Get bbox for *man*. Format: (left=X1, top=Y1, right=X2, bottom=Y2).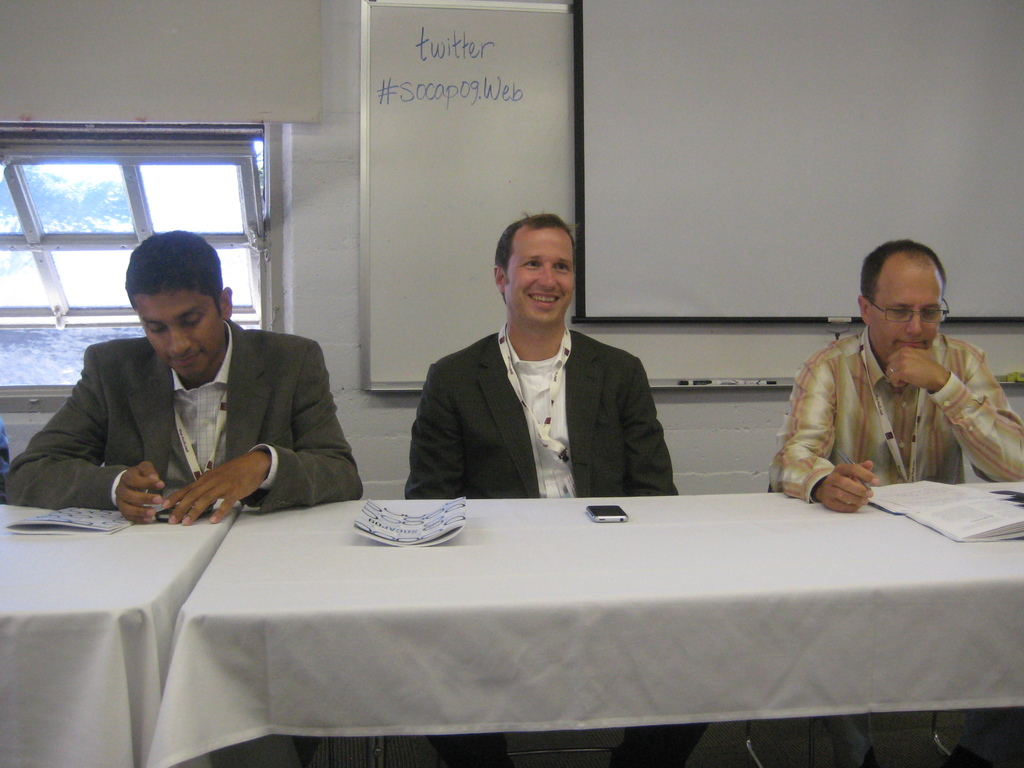
(left=396, top=223, right=680, bottom=519).
